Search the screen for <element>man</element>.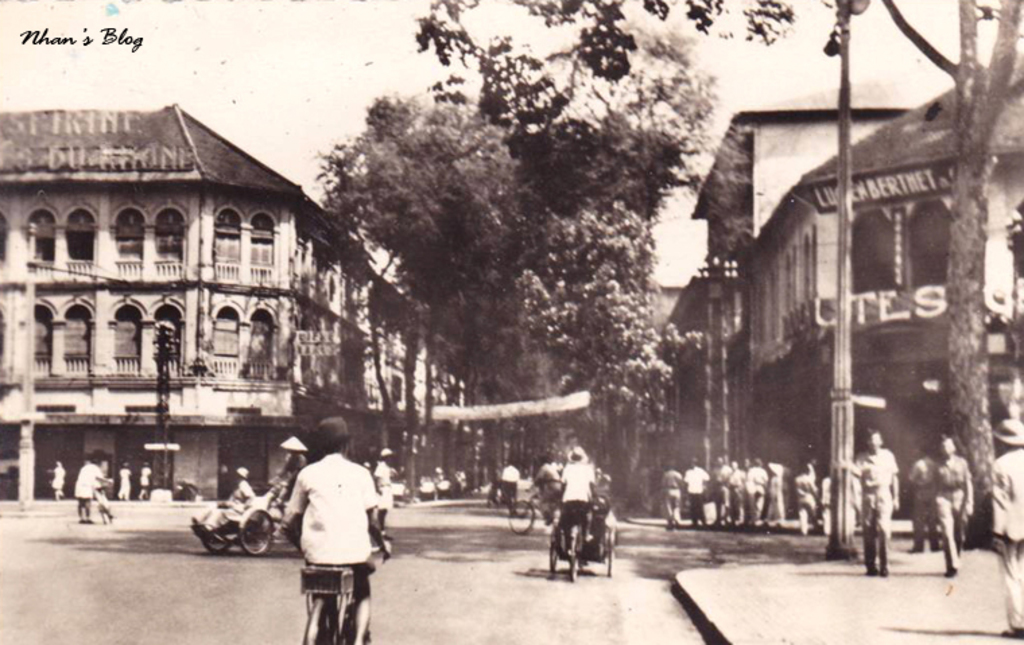
Found at locate(909, 440, 942, 549).
